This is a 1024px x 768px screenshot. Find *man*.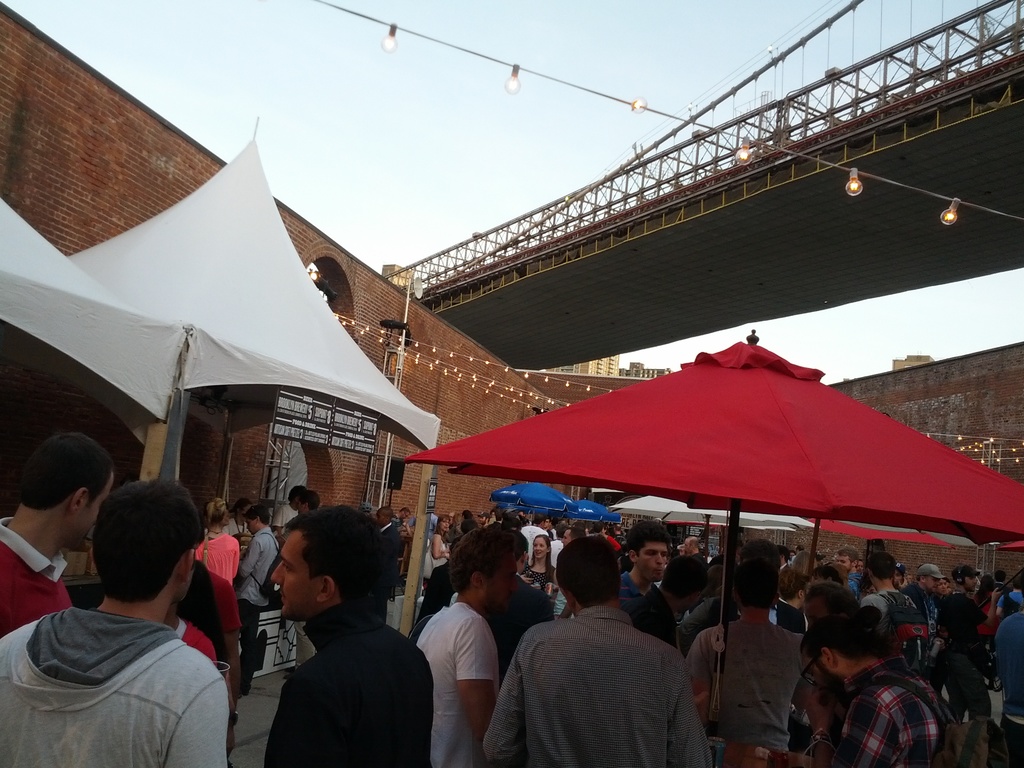
Bounding box: (x1=799, y1=611, x2=949, y2=767).
